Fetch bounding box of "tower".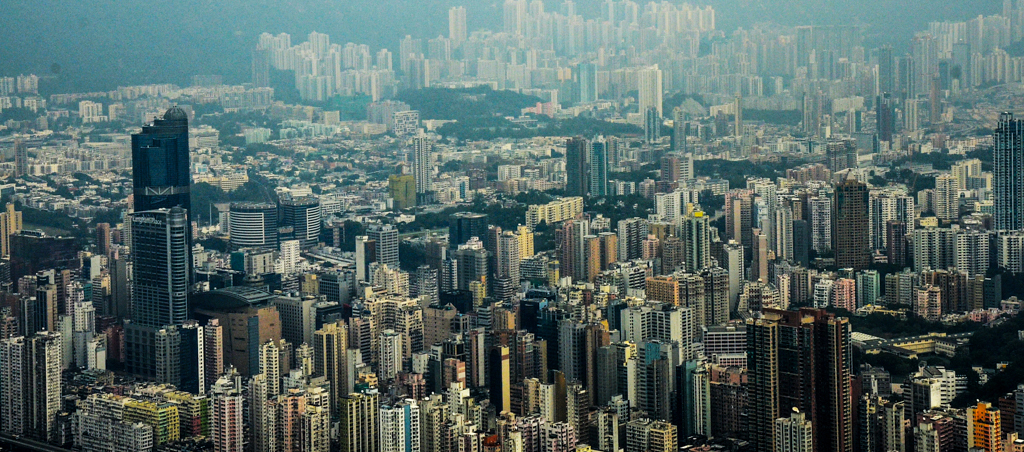
Bbox: region(452, 8, 471, 44).
